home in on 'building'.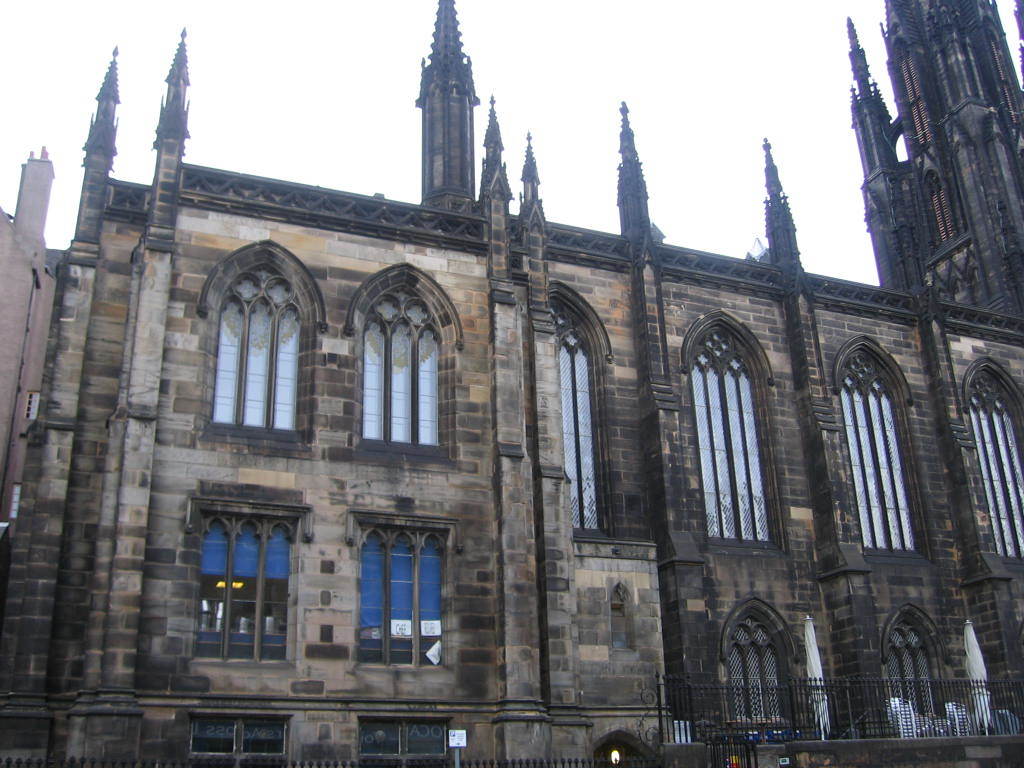
Homed in at detection(0, 143, 68, 550).
